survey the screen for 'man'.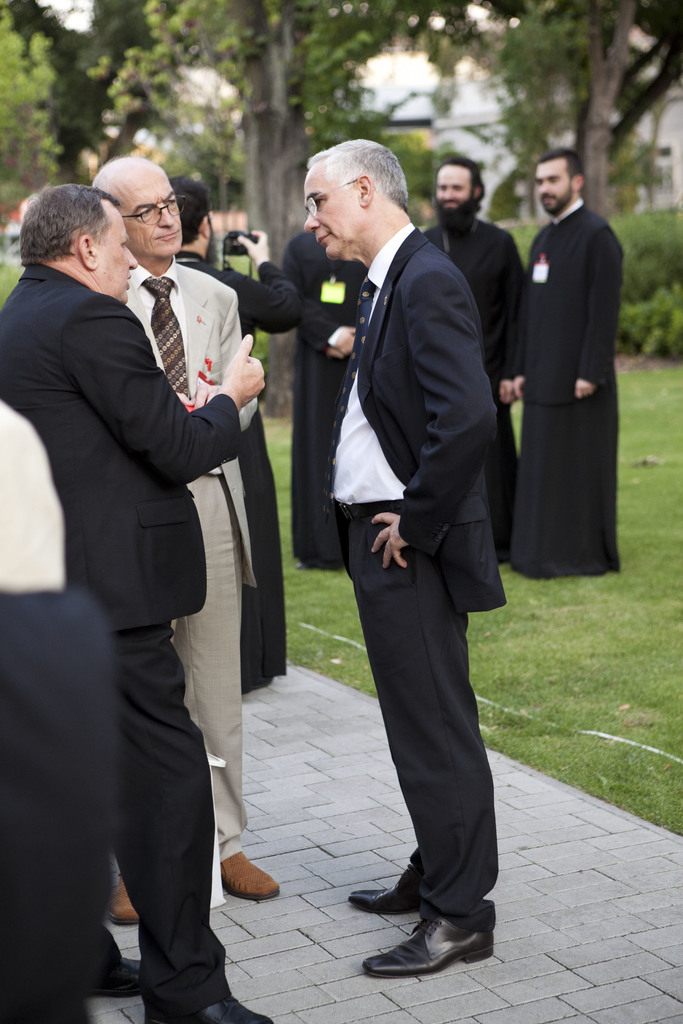
Survey found: pyautogui.locateOnScreen(513, 145, 630, 574).
